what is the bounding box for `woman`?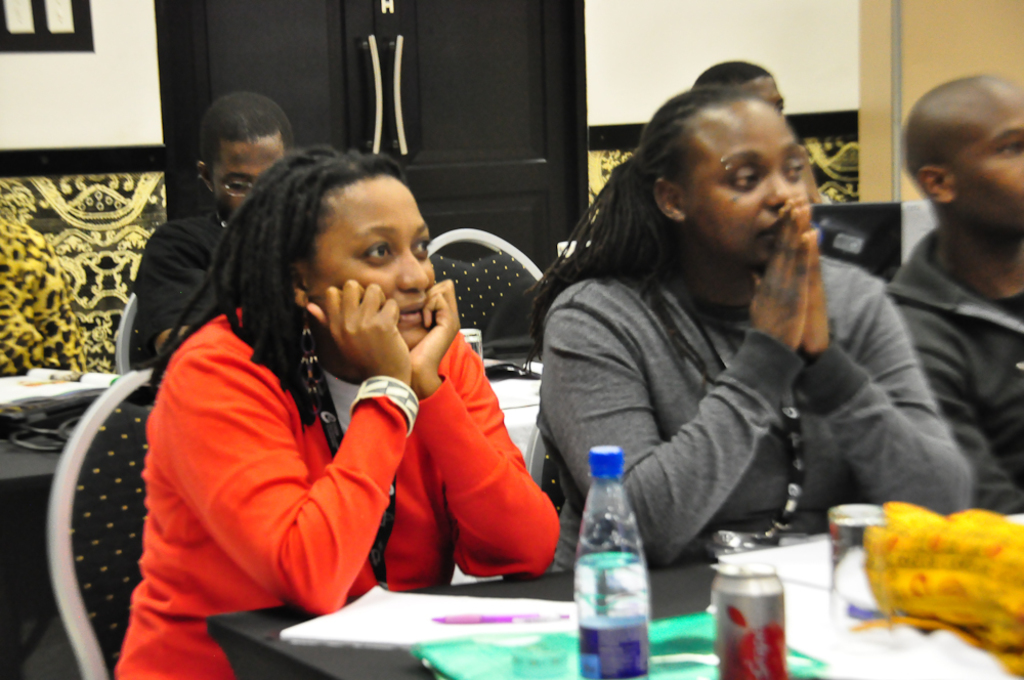
<region>528, 85, 986, 569</region>.
